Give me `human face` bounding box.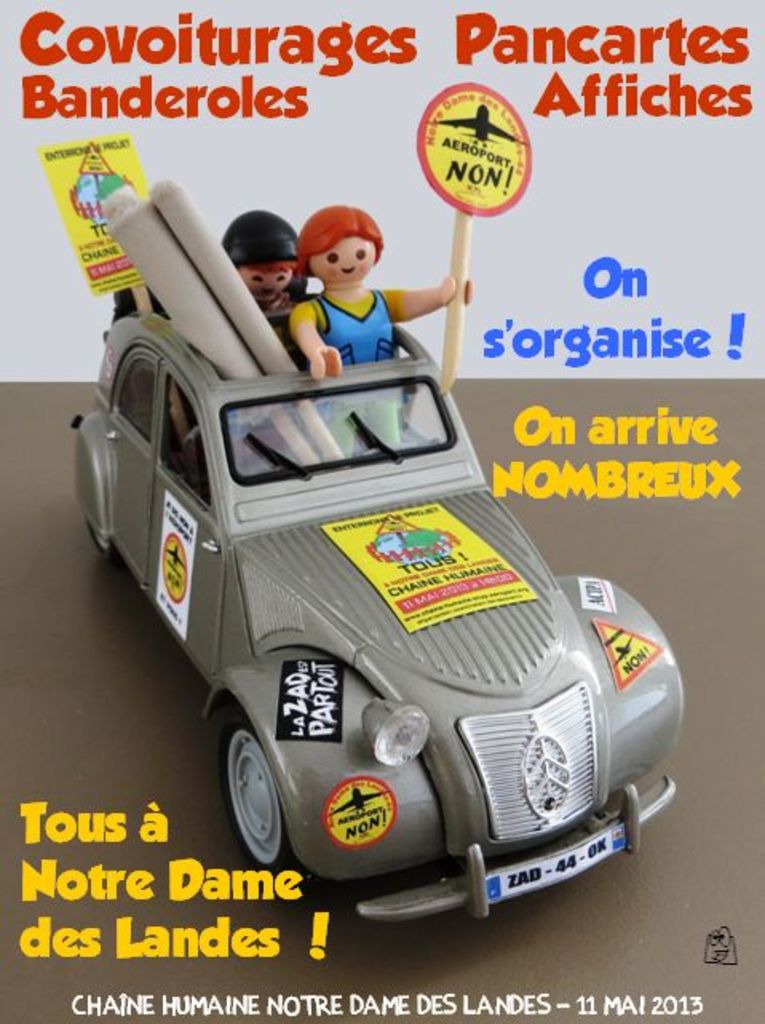
311:240:375:283.
